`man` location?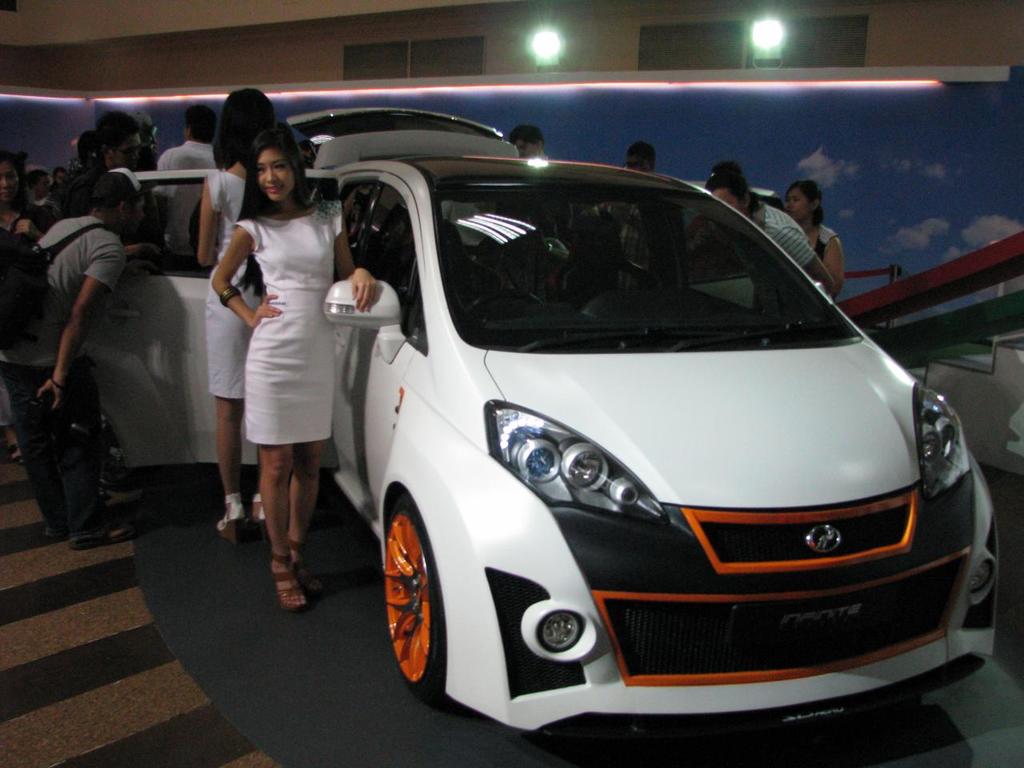
[62, 110, 162, 253]
